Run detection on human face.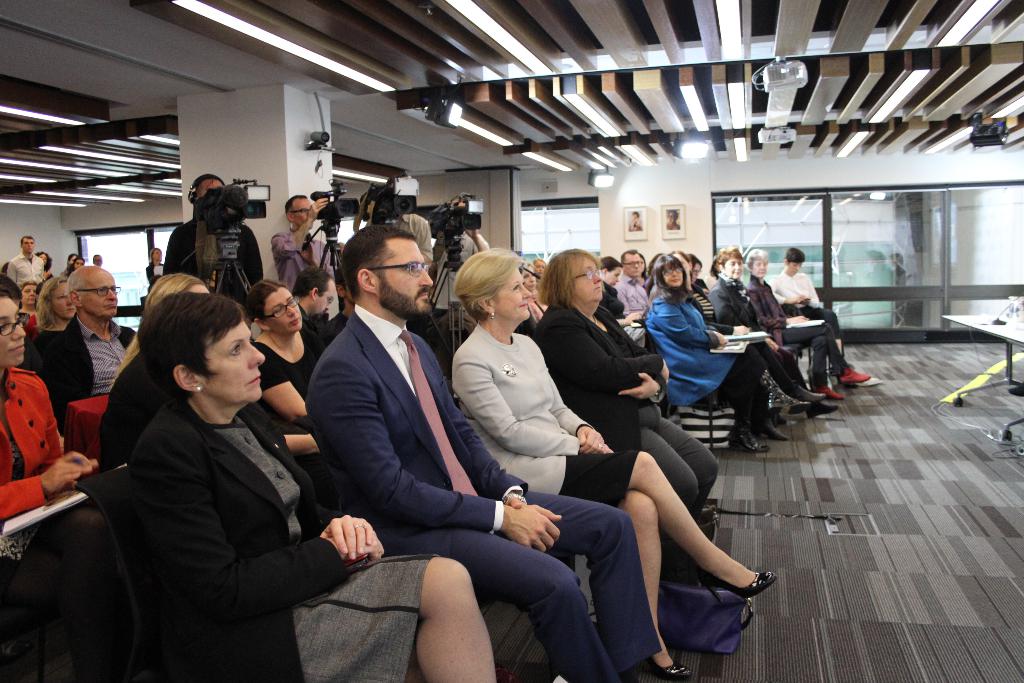
Result: left=720, top=256, right=742, bottom=278.
